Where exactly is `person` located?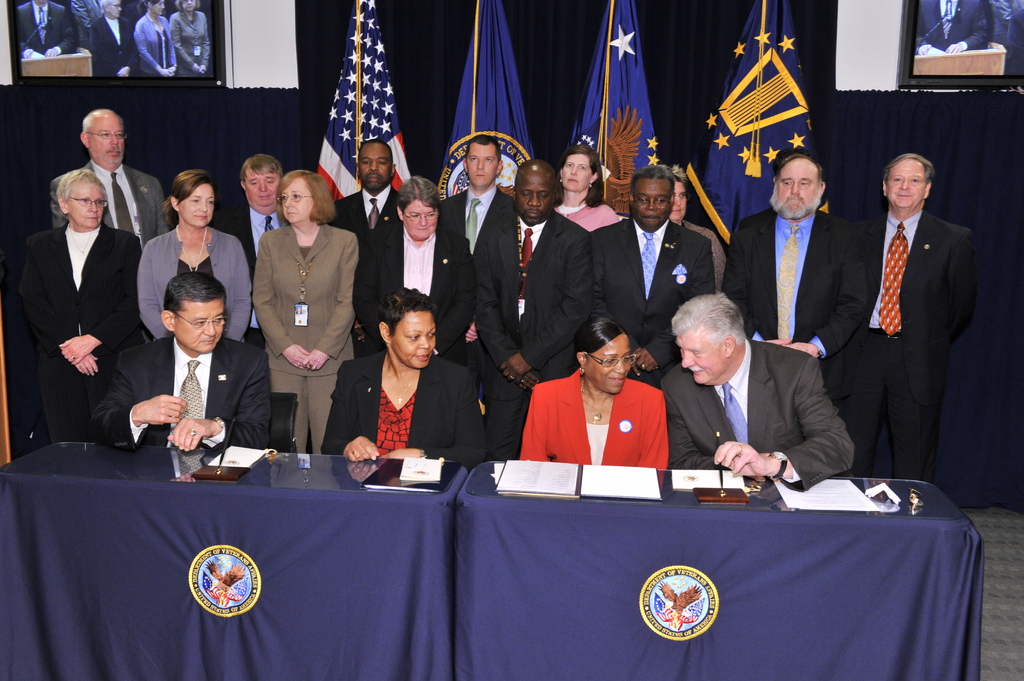
Its bounding box is 138:2:177:76.
